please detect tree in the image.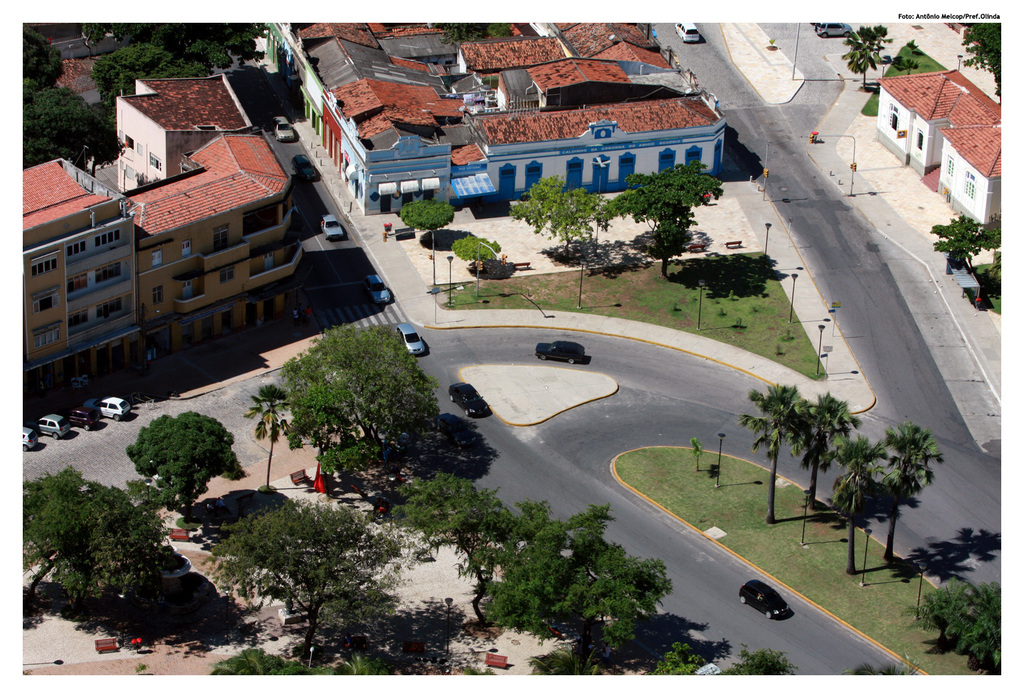
(x1=20, y1=33, x2=64, y2=88).
